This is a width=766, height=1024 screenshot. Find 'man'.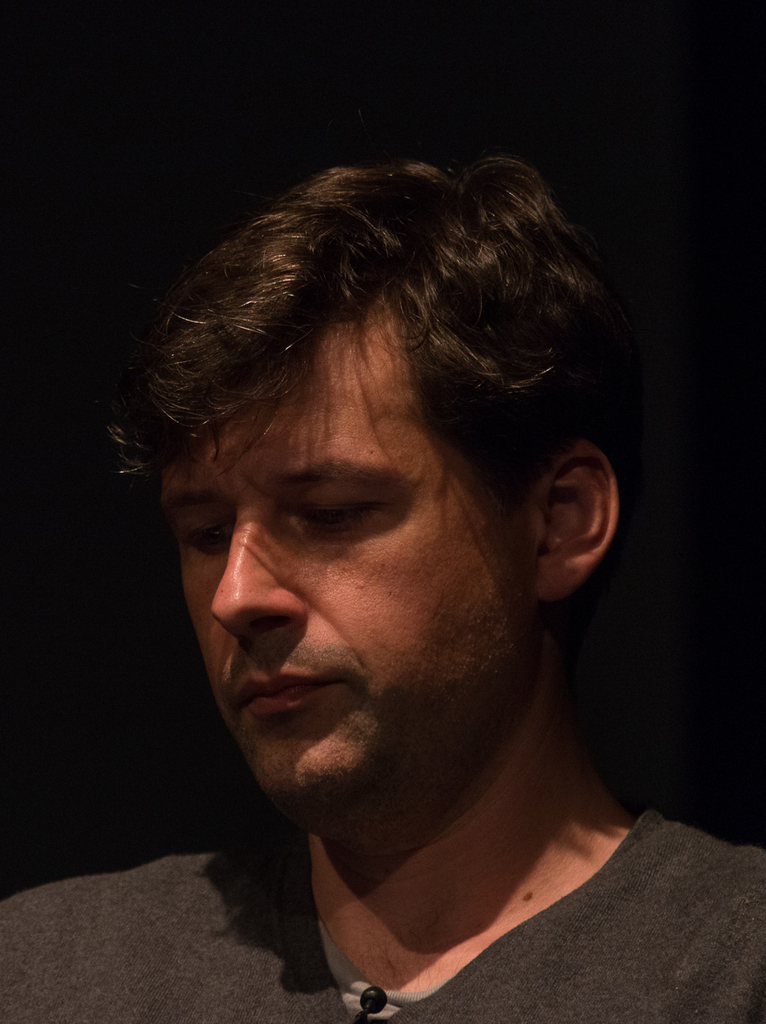
Bounding box: bbox(0, 157, 765, 1023).
